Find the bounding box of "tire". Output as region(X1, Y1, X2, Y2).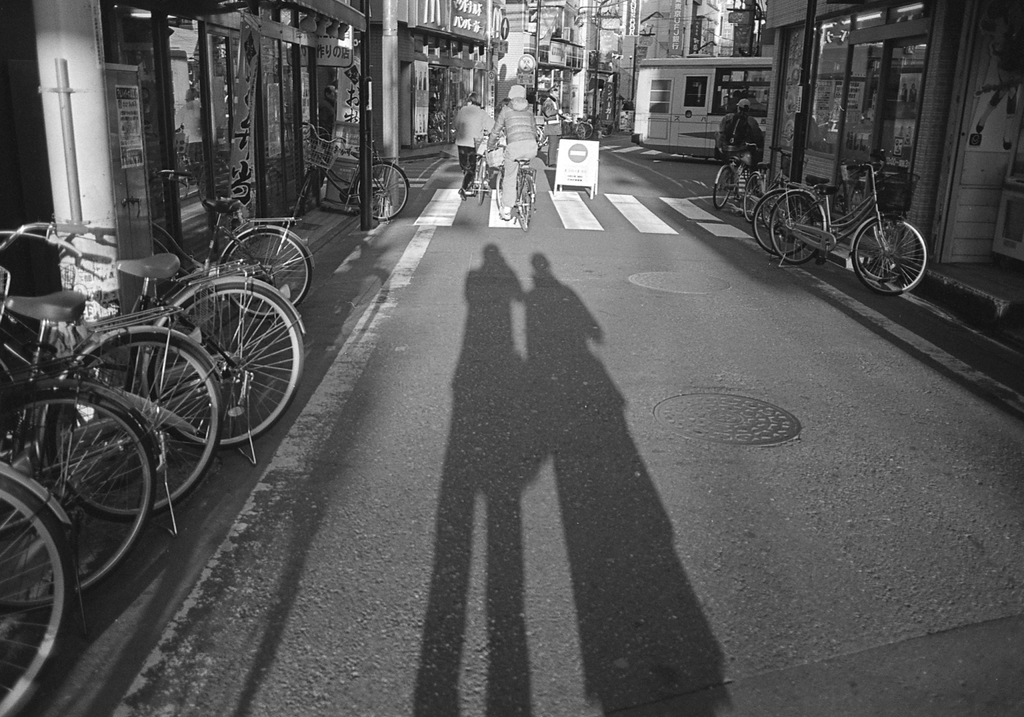
region(159, 261, 285, 449).
